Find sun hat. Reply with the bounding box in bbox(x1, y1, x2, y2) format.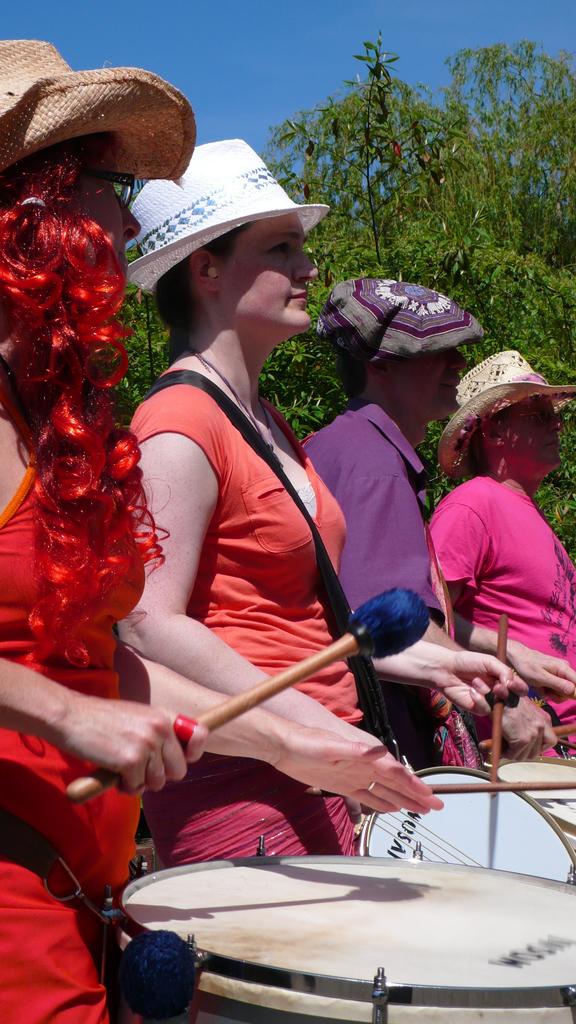
bbox(317, 280, 487, 370).
